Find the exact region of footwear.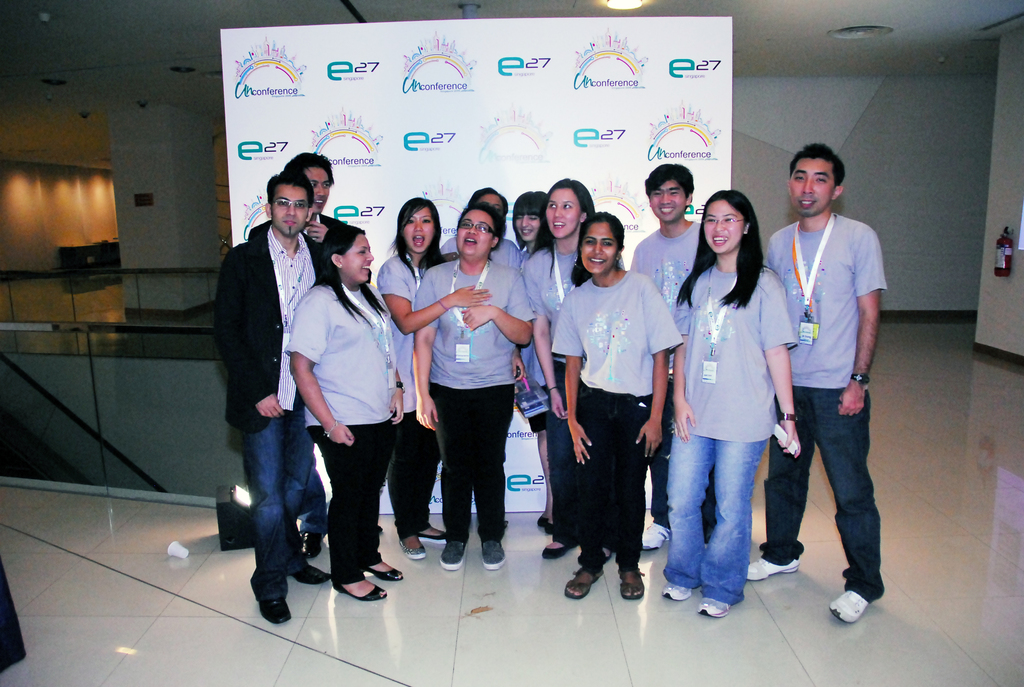
Exact region: BBox(480, 537, 505, 571).
